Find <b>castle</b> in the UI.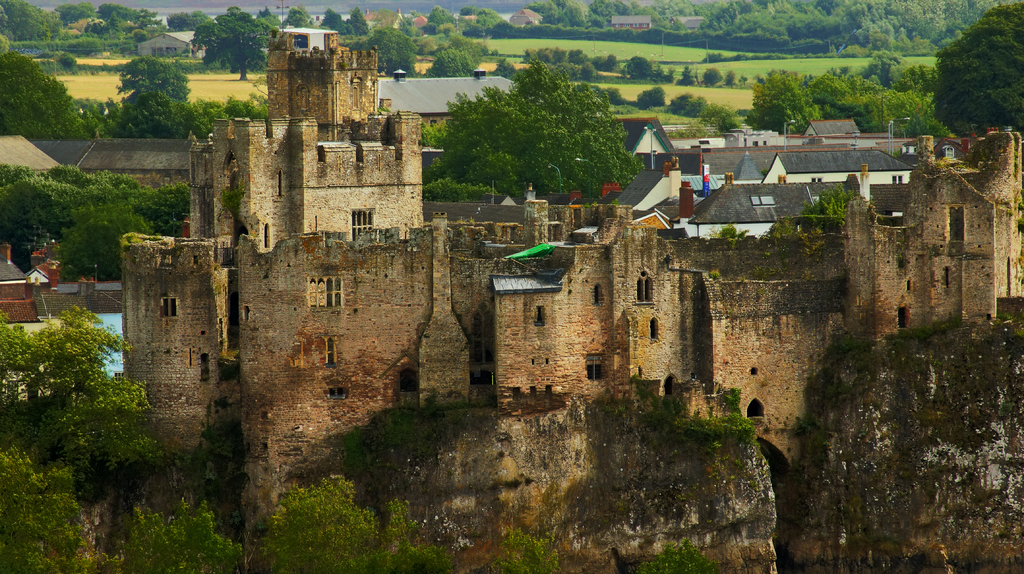
UI element at Rect(93, 31, 991, 529).
